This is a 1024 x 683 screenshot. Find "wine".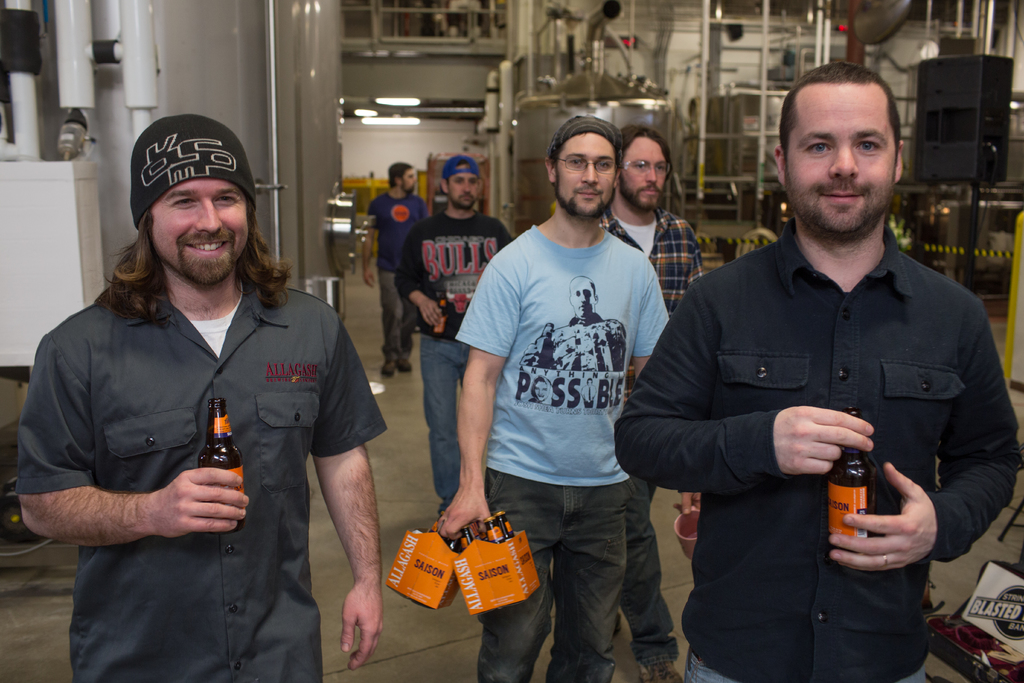
Bounding box: (817,404,879,555).
